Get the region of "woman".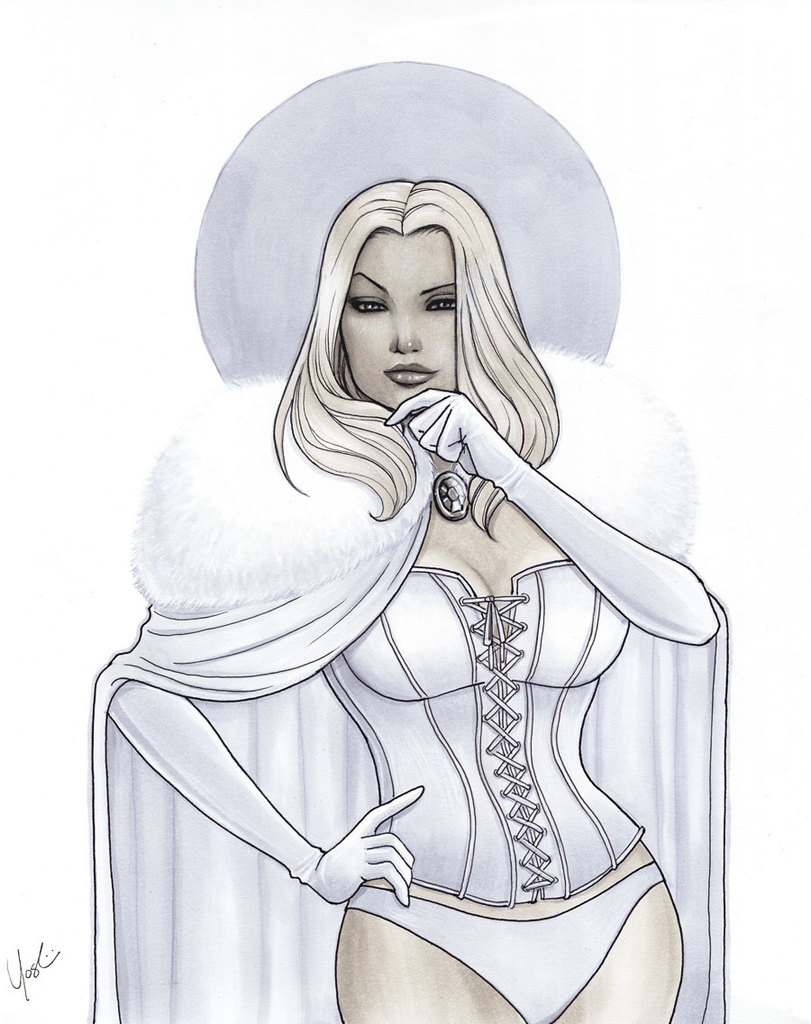
bbox(88, 93, 732, 994).
